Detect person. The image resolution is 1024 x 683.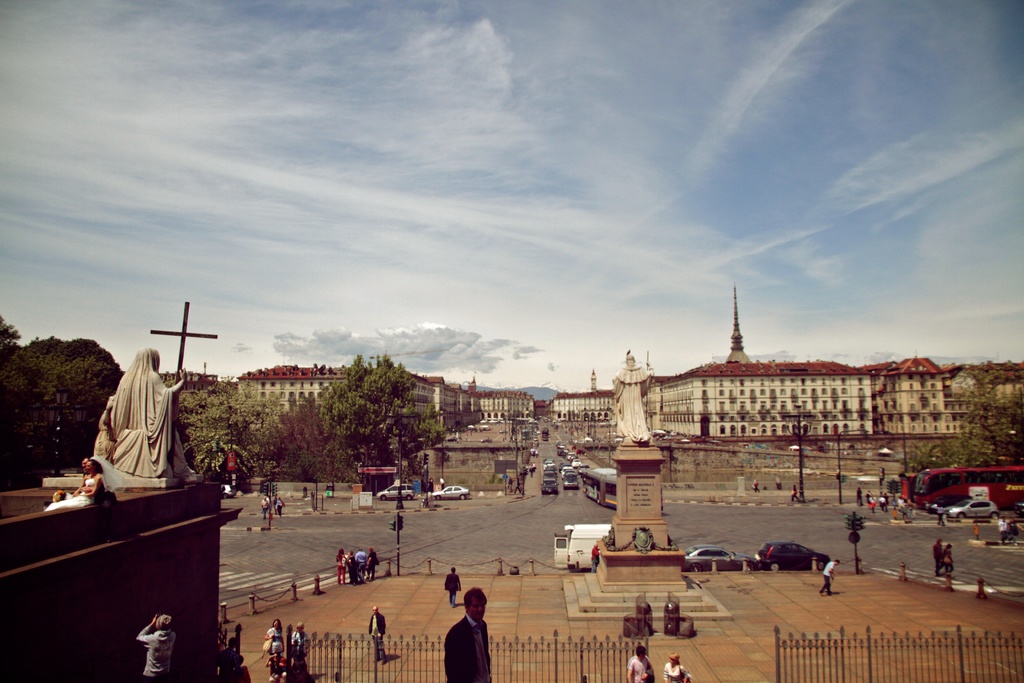
(611, 359, 654, 439).
